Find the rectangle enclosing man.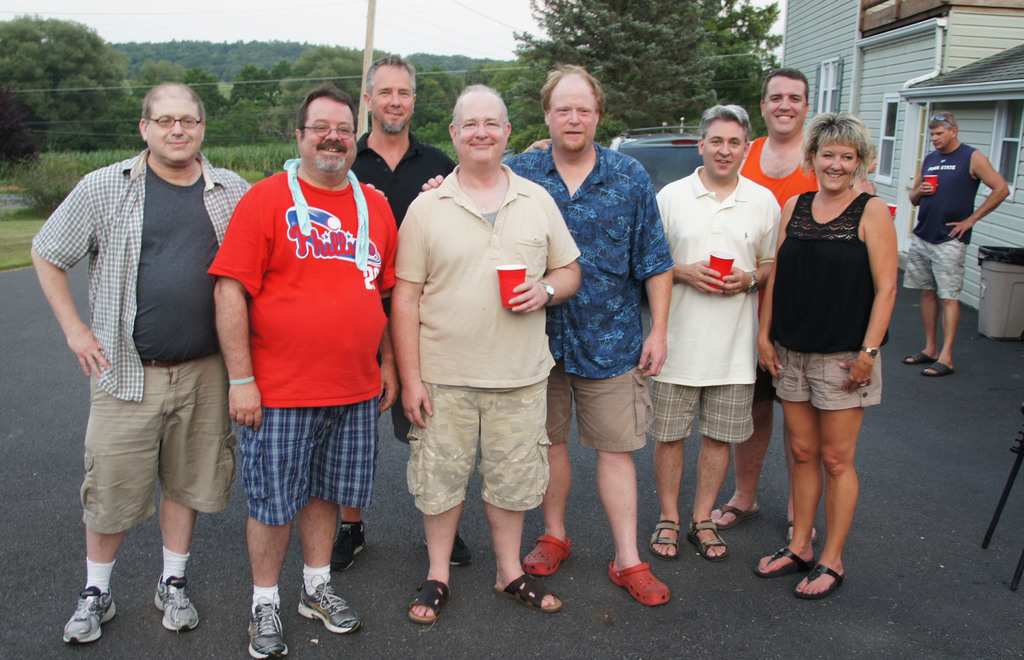
box=[419, 62, 670, 607].
